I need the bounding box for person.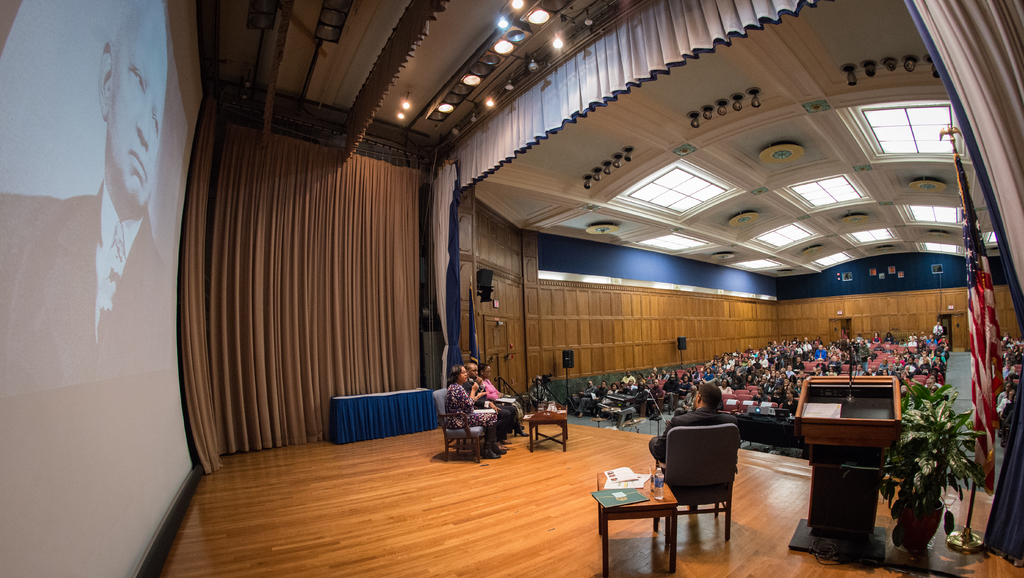
Here it is: x1=786 y1=354 x2=804 y2=375.
